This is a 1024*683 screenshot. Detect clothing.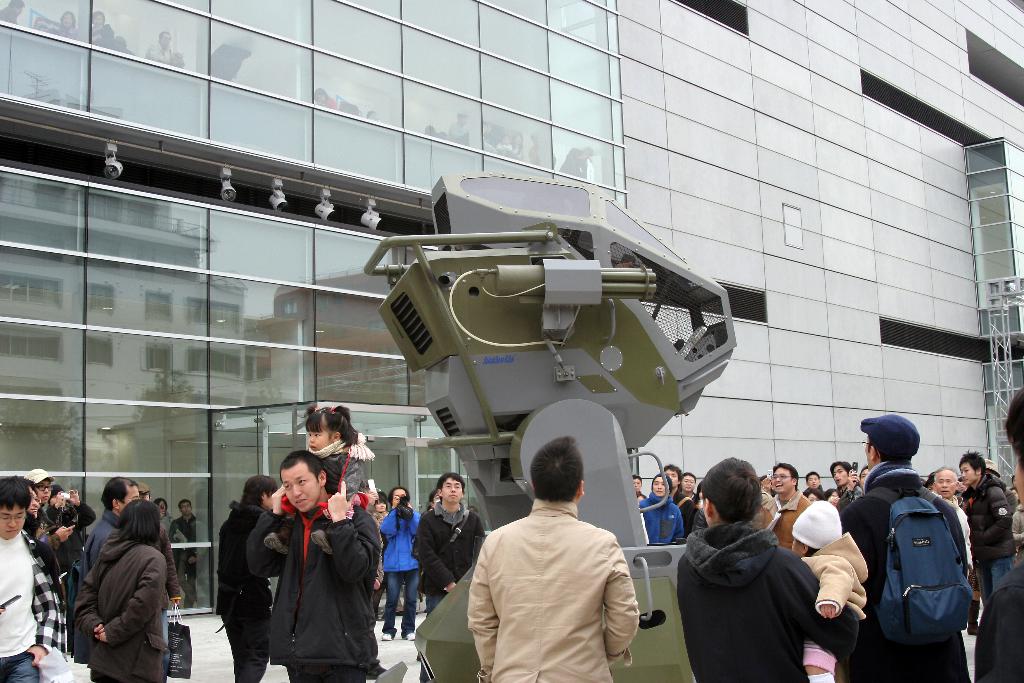
box=[636, 497, 676, 545].
